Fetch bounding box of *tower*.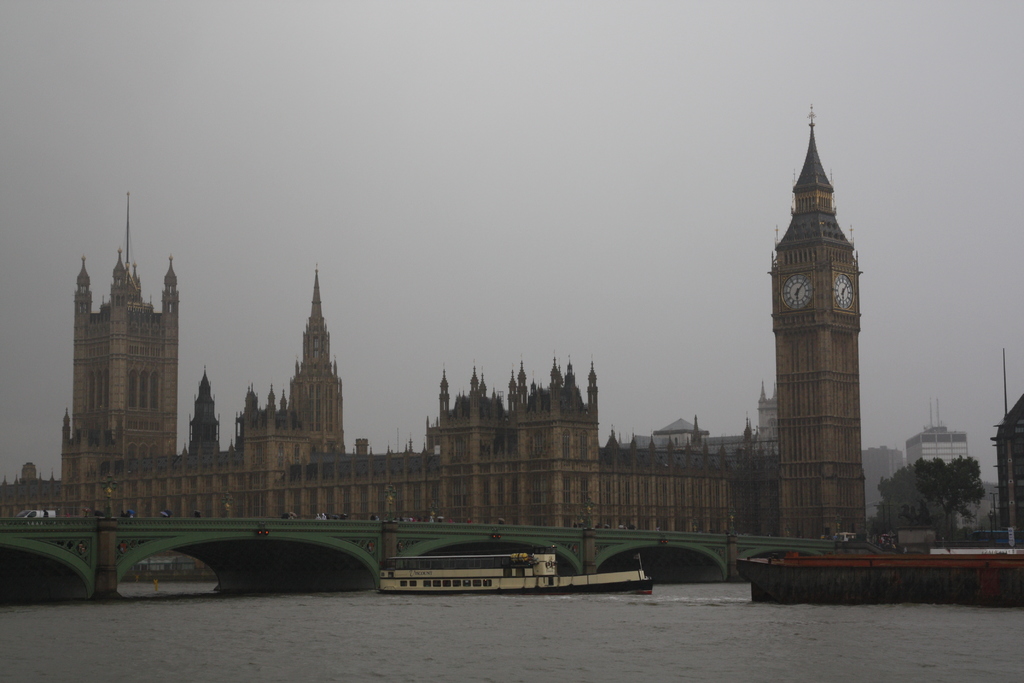
Bbox: x1=553 y1=353 x2=559 y2=381.
